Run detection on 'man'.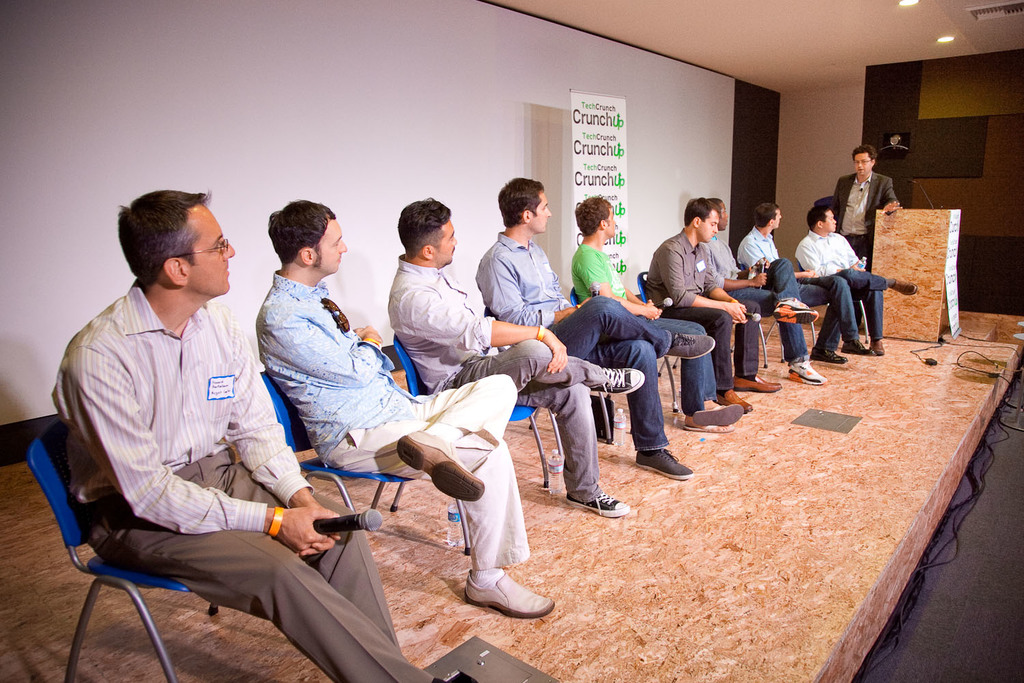
Result: region(827, 145, 905, 262).
